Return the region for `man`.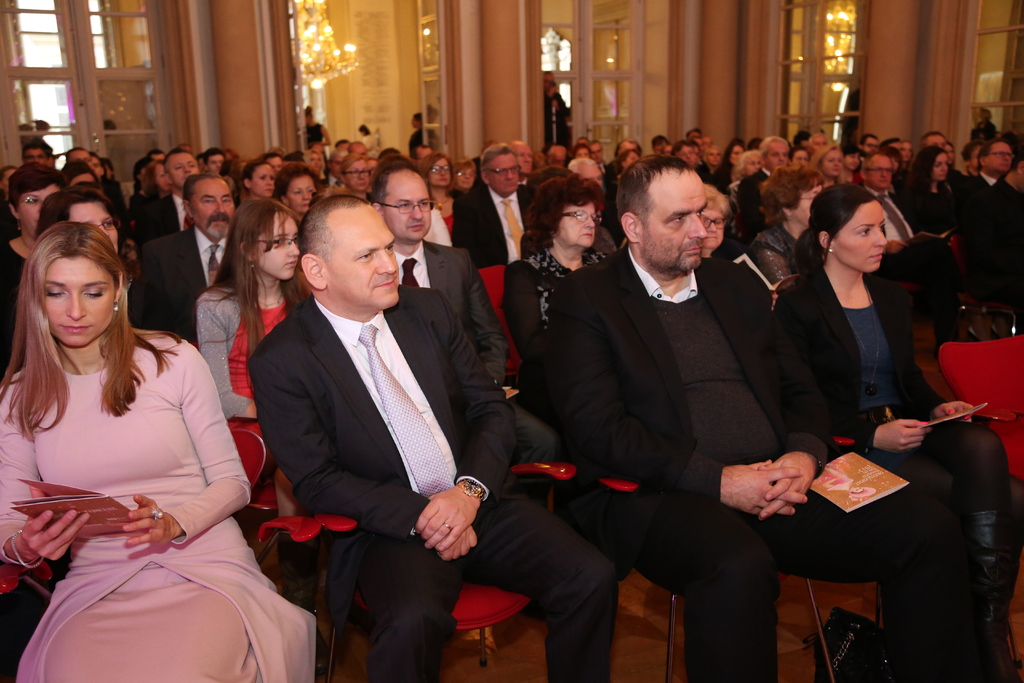
rect(951, 136, 1011, 280).
